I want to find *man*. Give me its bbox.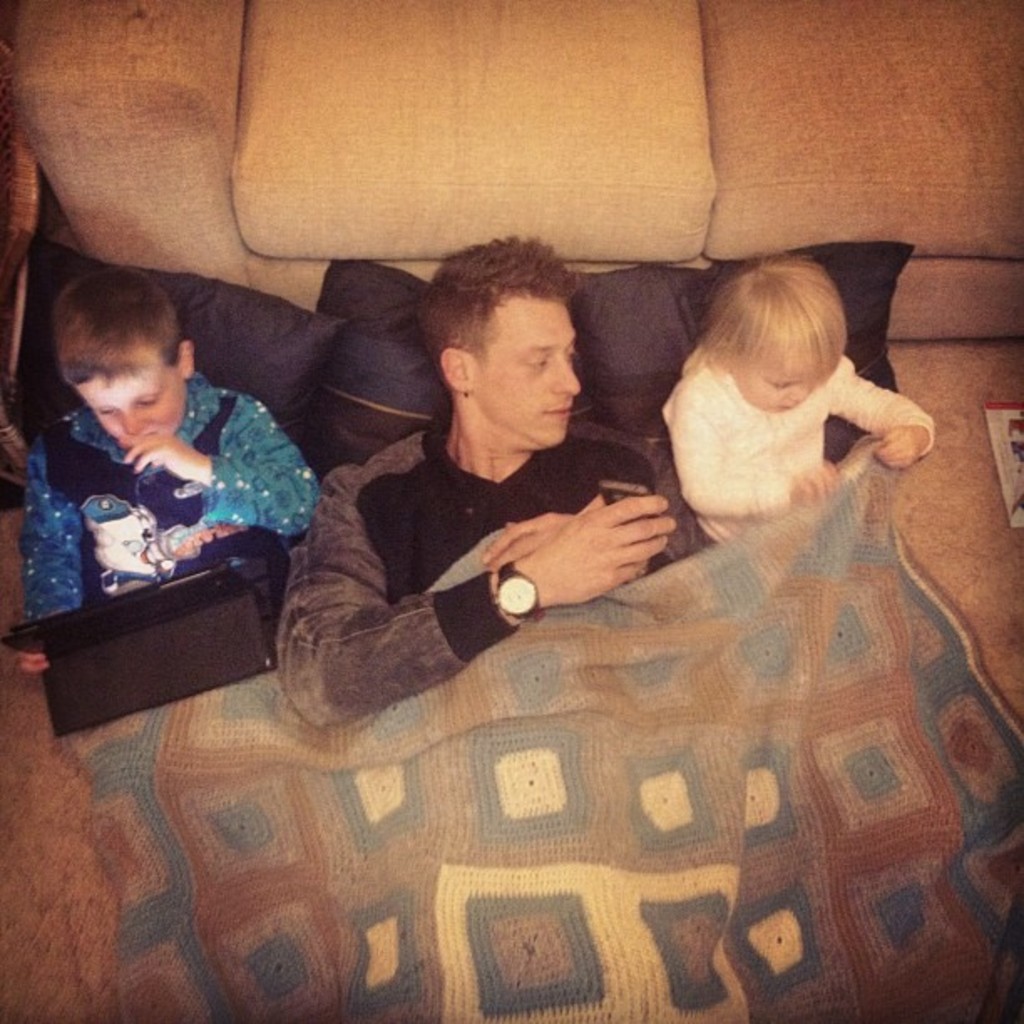
bbox=[653, 246, 942, 554].
